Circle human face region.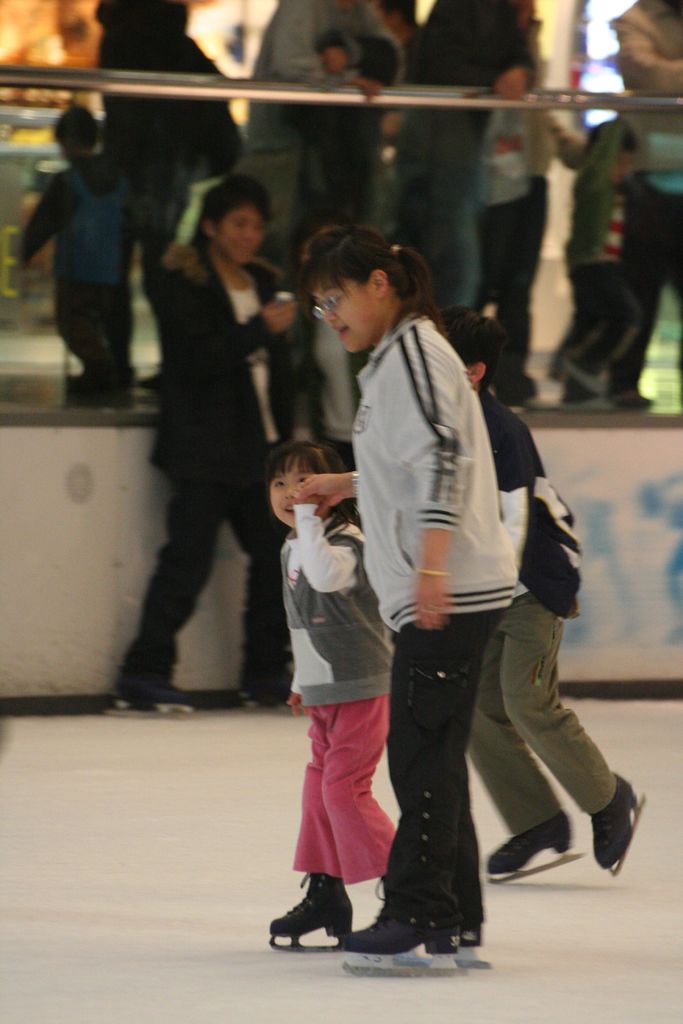
Region: <region>209, 197, 265, 266</region>.
